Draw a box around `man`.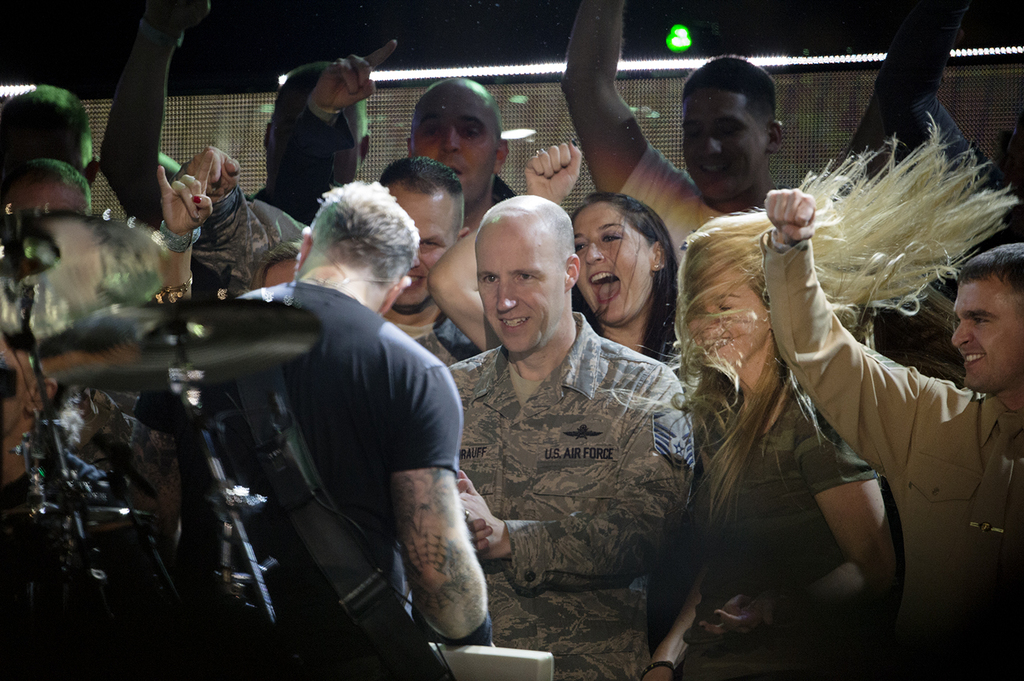
(x1=0, y1=159, x2=93, y2=273).
